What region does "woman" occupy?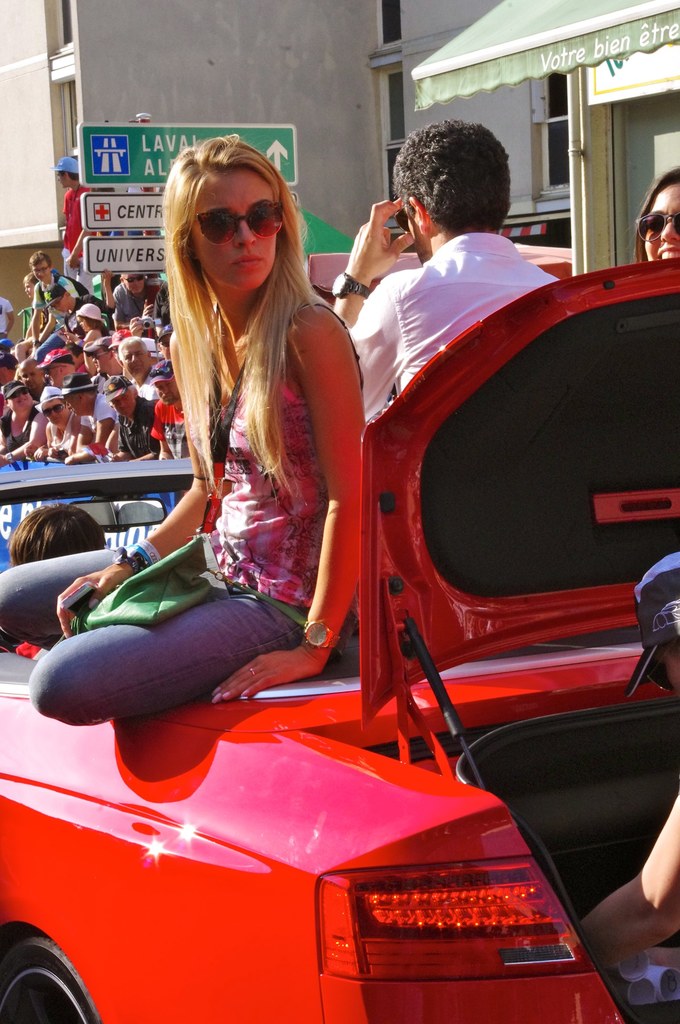
x1=624 y1=166 x2=679 y2=266.
